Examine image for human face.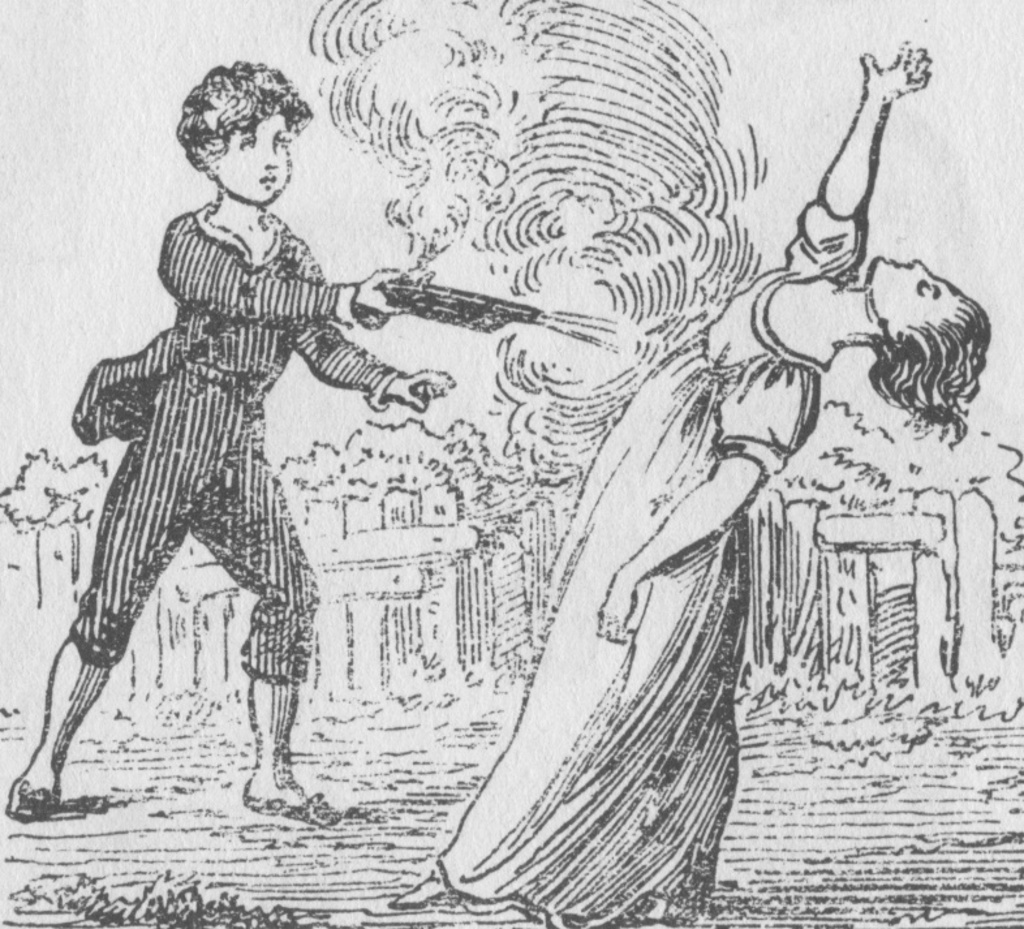
Examination result: 218:115:292:201.
